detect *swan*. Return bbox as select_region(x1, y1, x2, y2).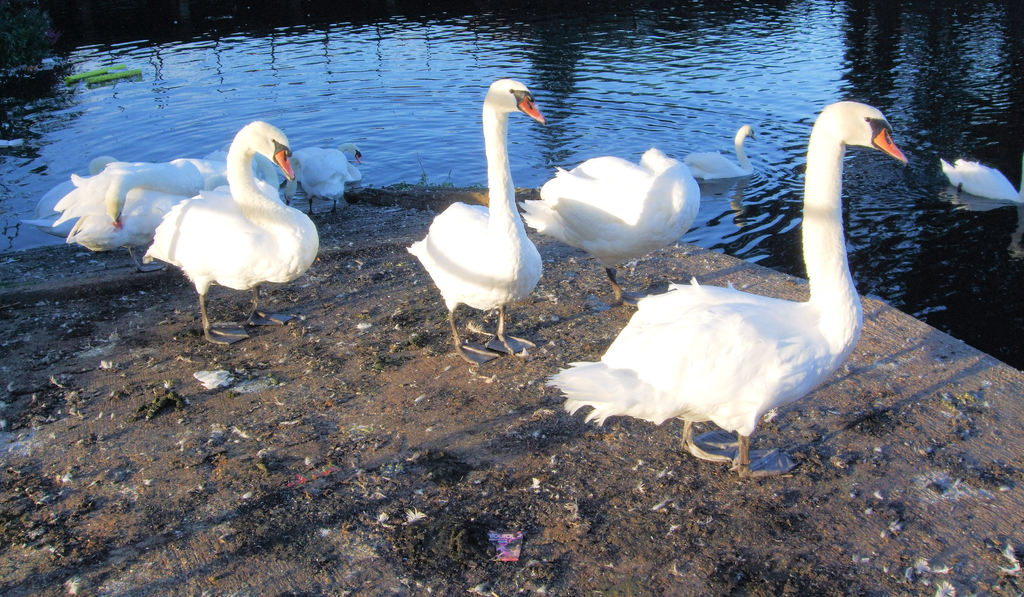
select_region(561, 96, 916, 473).
